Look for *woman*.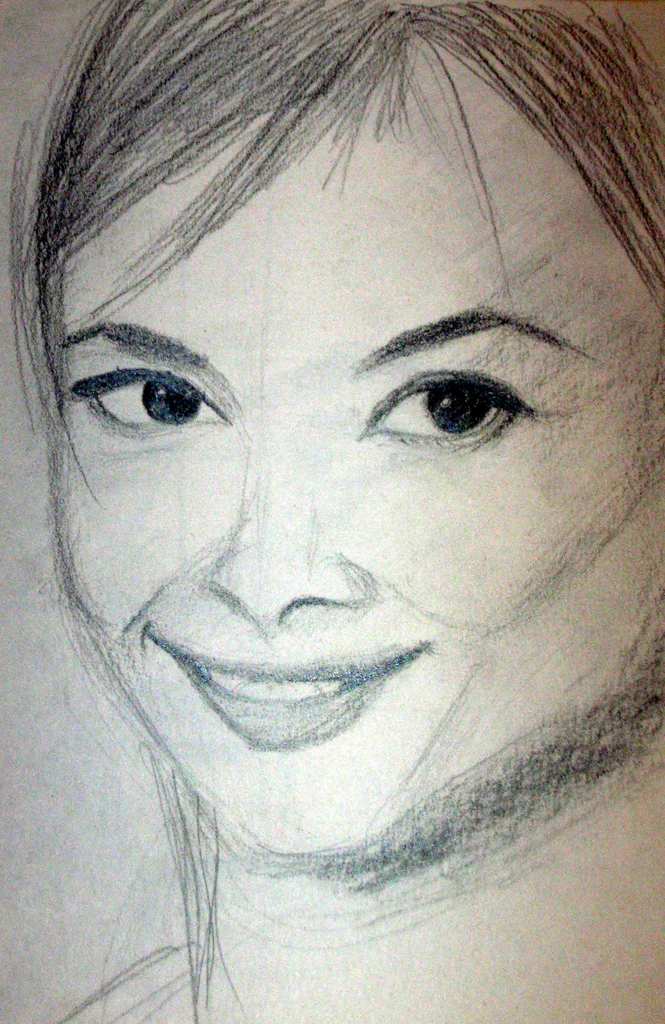
Found: x1=10, y1=0, x2=664, y2=1023.
